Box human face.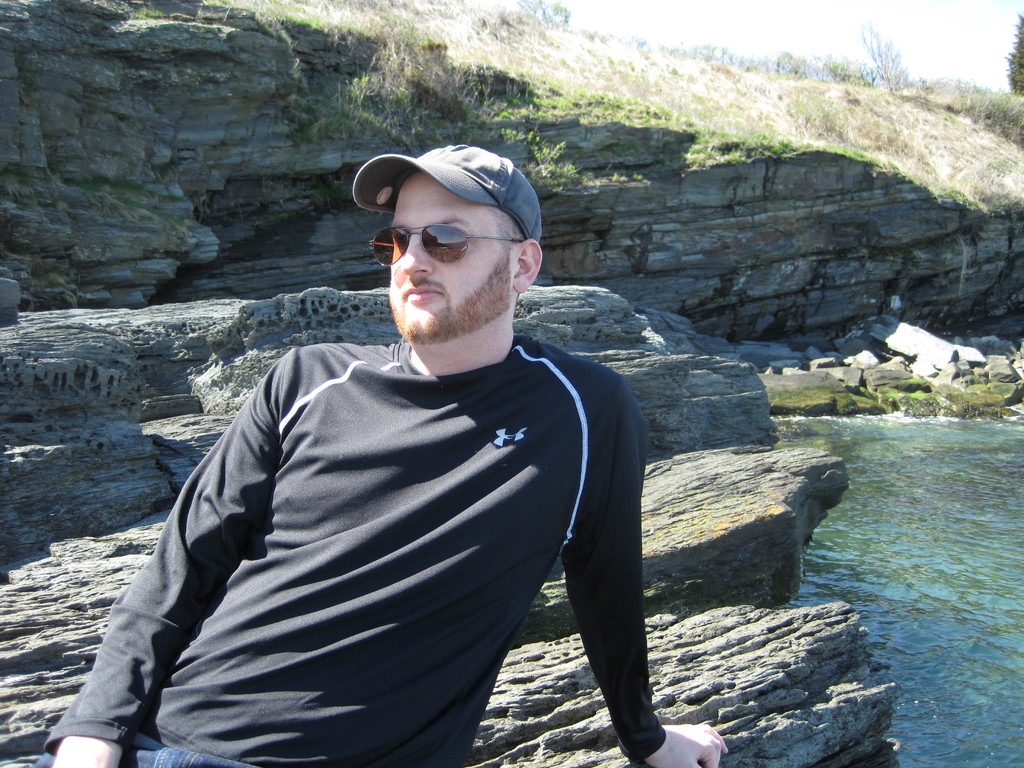
[left=387, top=176, right=509, bottom=344].
